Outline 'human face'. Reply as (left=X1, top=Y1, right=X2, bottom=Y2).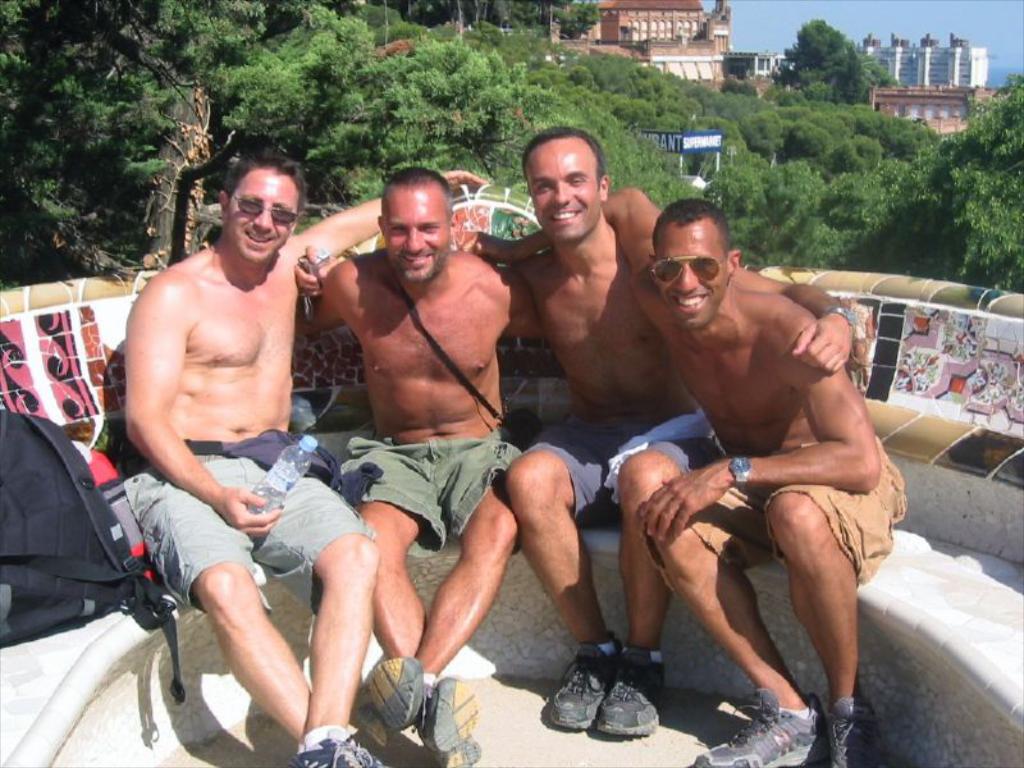
(left=230, top=166, right=296, bottom=256).
